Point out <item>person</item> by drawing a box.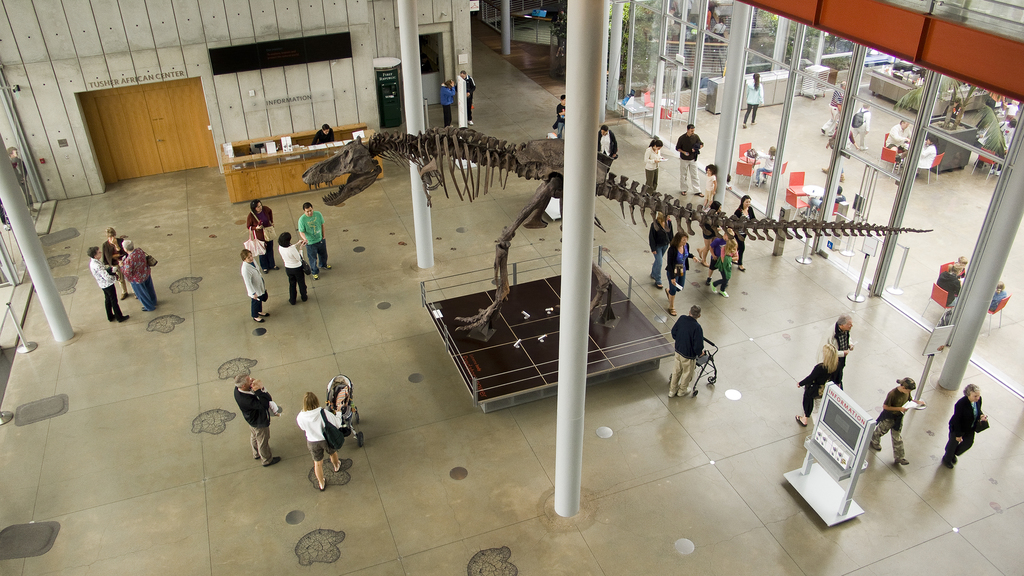
BBox(0, 192, 12, 230).
